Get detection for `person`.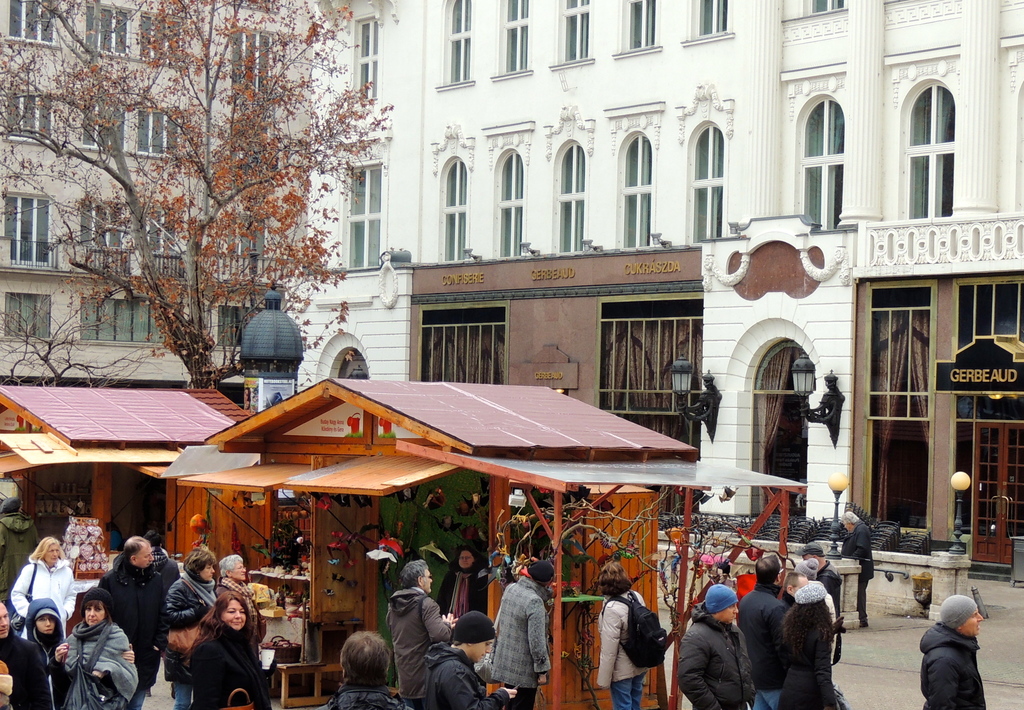
Detection: crop(923, 593, 991, 709).
